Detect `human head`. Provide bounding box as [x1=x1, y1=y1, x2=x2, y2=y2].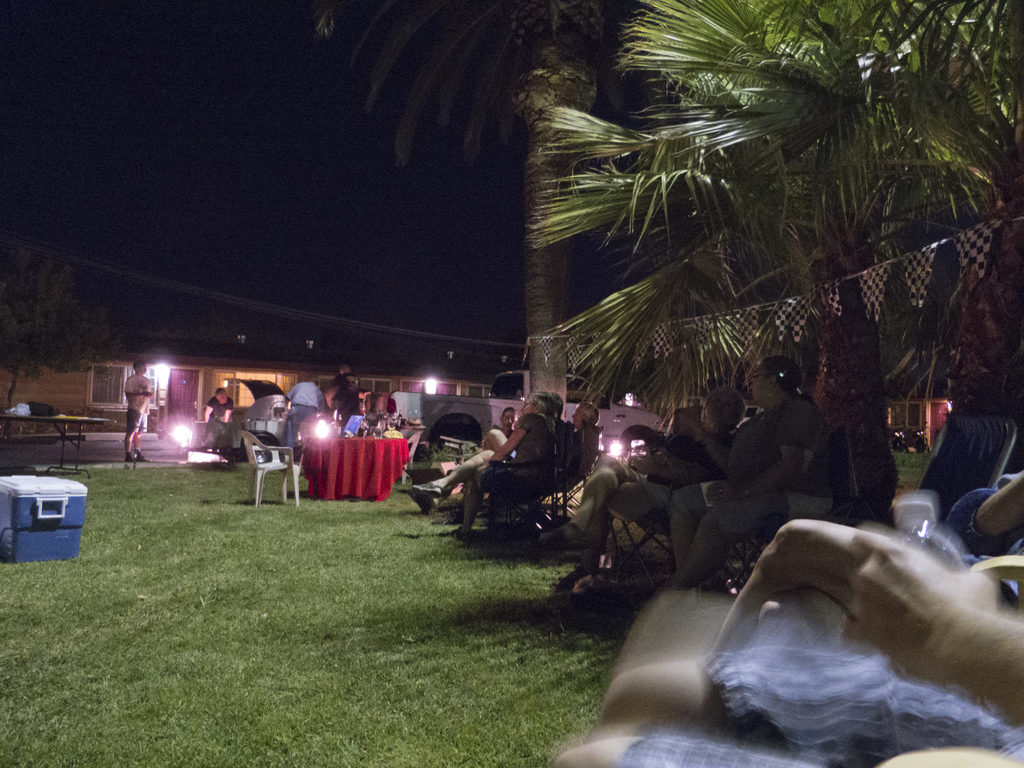
[x1=698, y1=387, x2=743, y2=421].
